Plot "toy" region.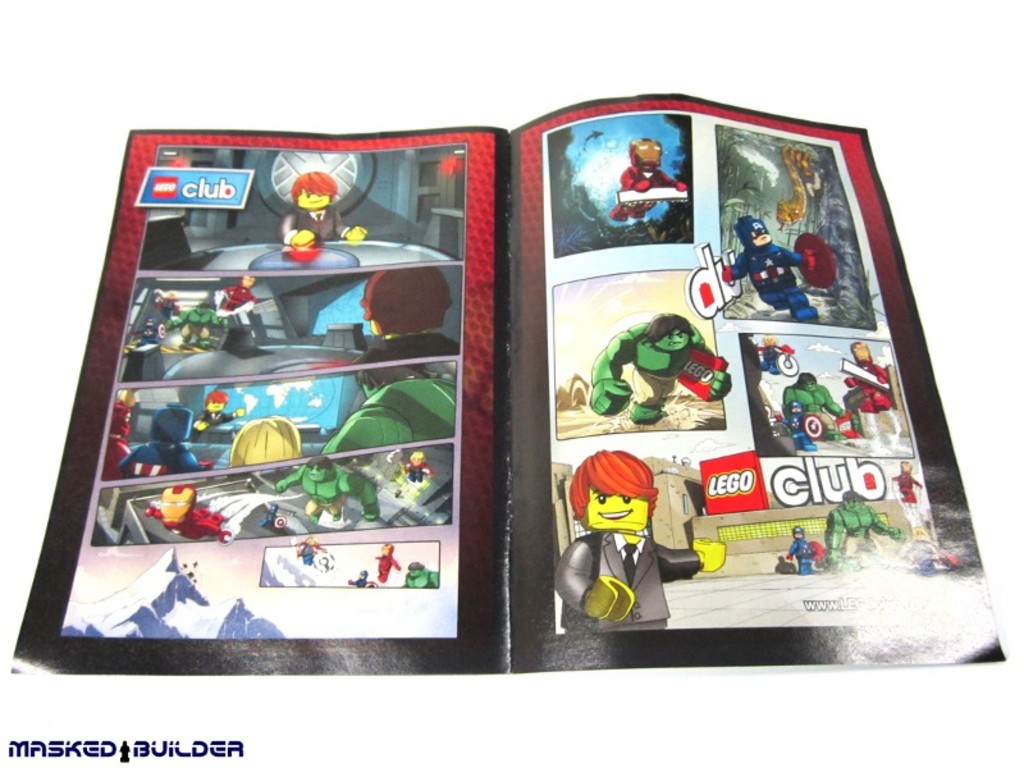
Plotted at <bbox>275, 461, 380, 524</bbox>.
